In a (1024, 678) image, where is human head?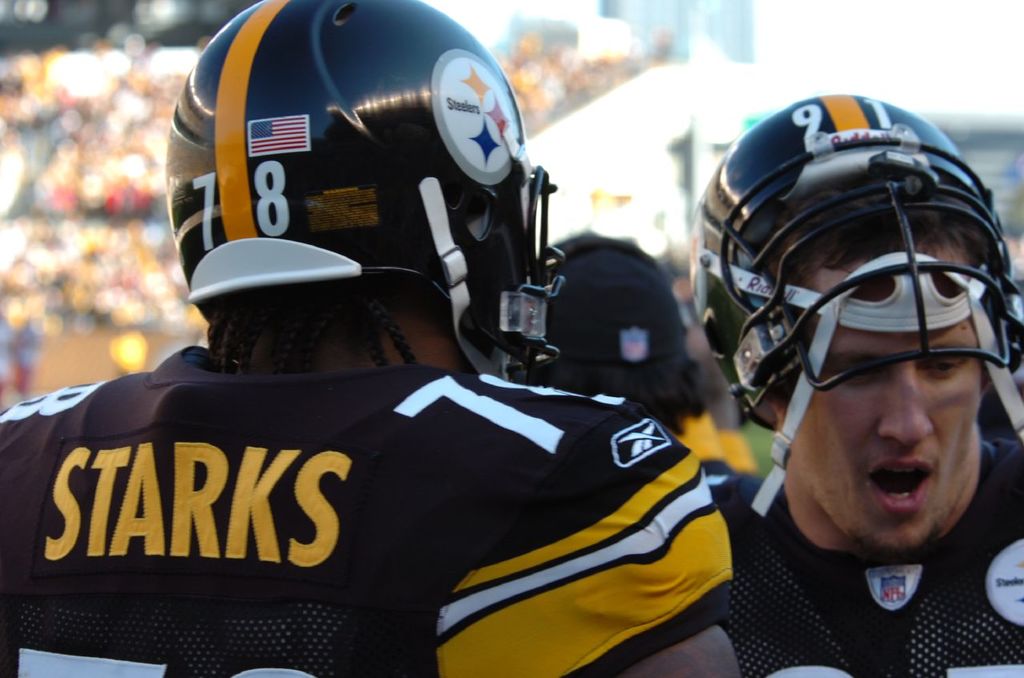
{"x1": 695, "y1": 94, "x2": 1023, "y2": 566}.
